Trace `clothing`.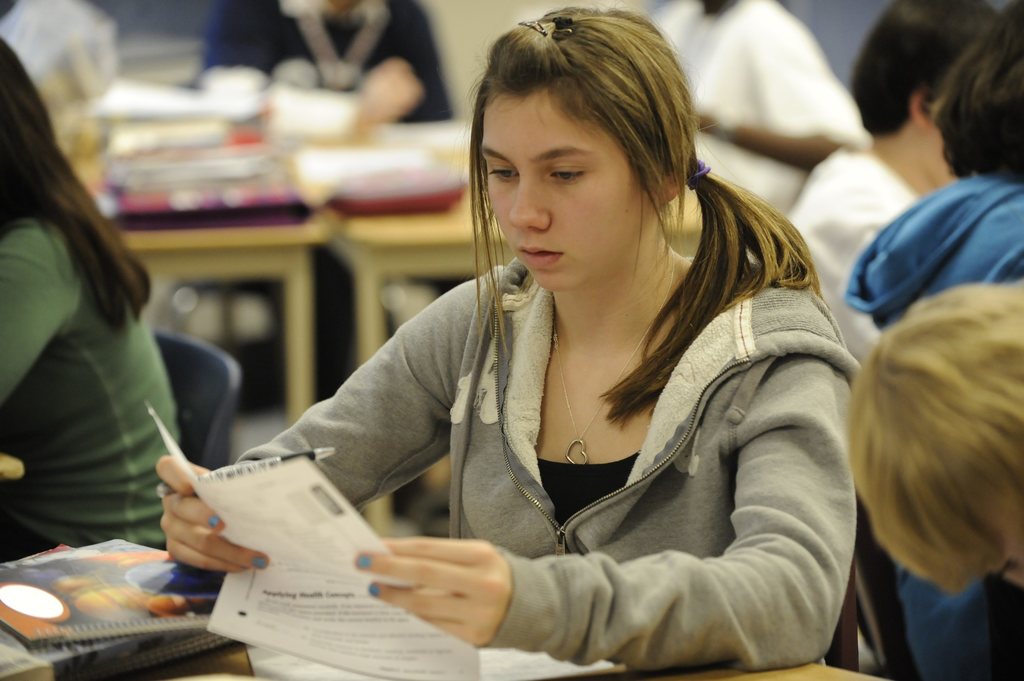
Traced to 0:205:186:559.
